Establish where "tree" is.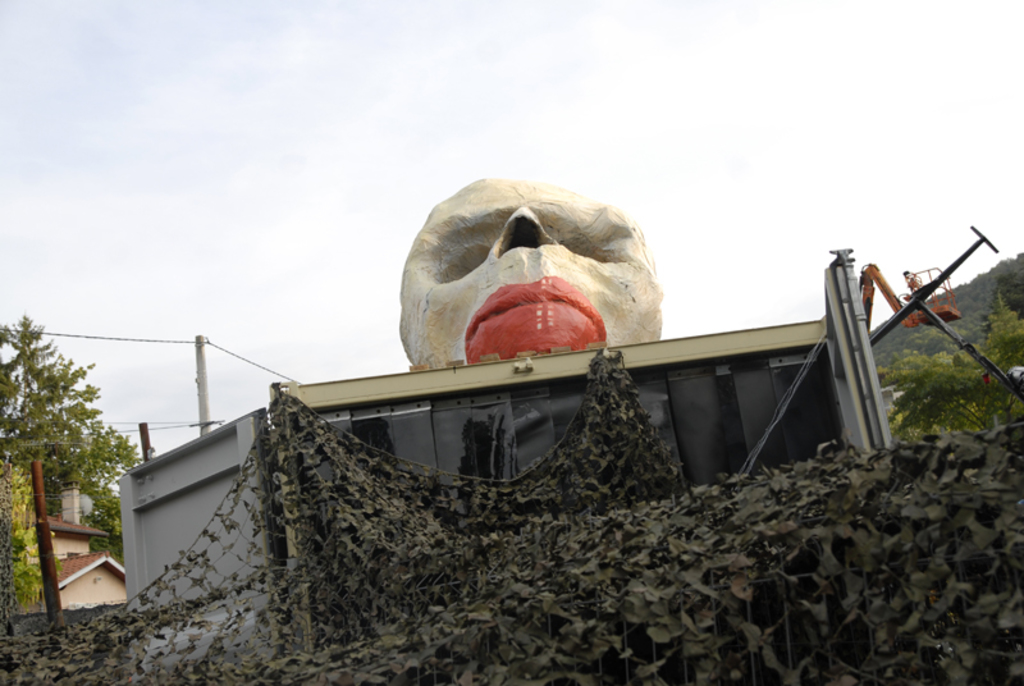
Established at x1=9 y1=278 x2=136 y2=613.
